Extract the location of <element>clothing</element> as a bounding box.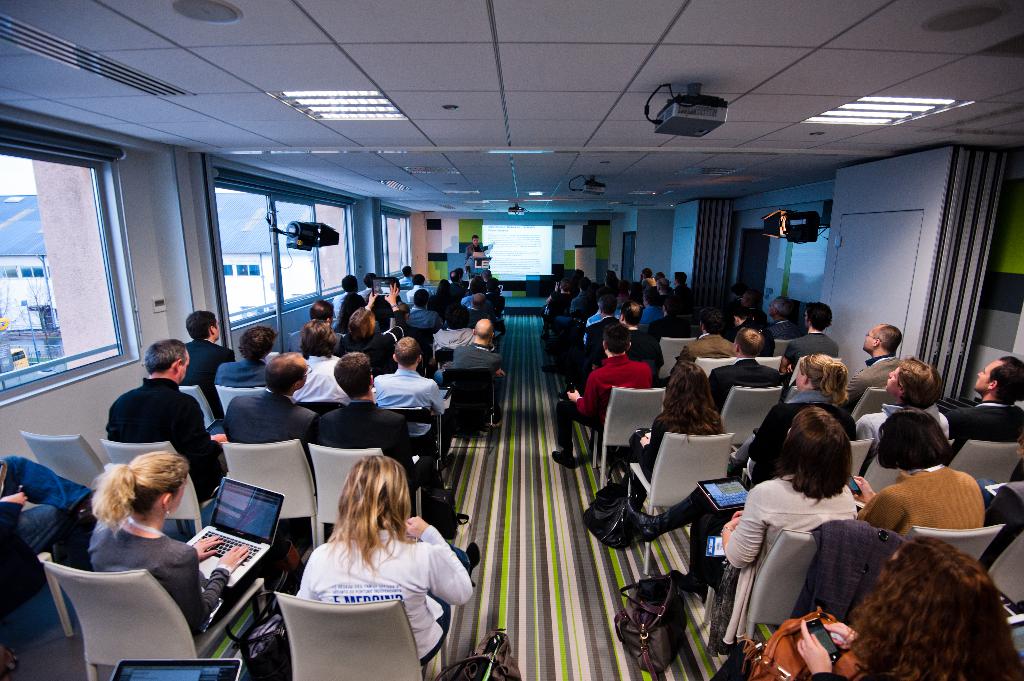
[x1=584, y1=351, x2=655, y2=426].
